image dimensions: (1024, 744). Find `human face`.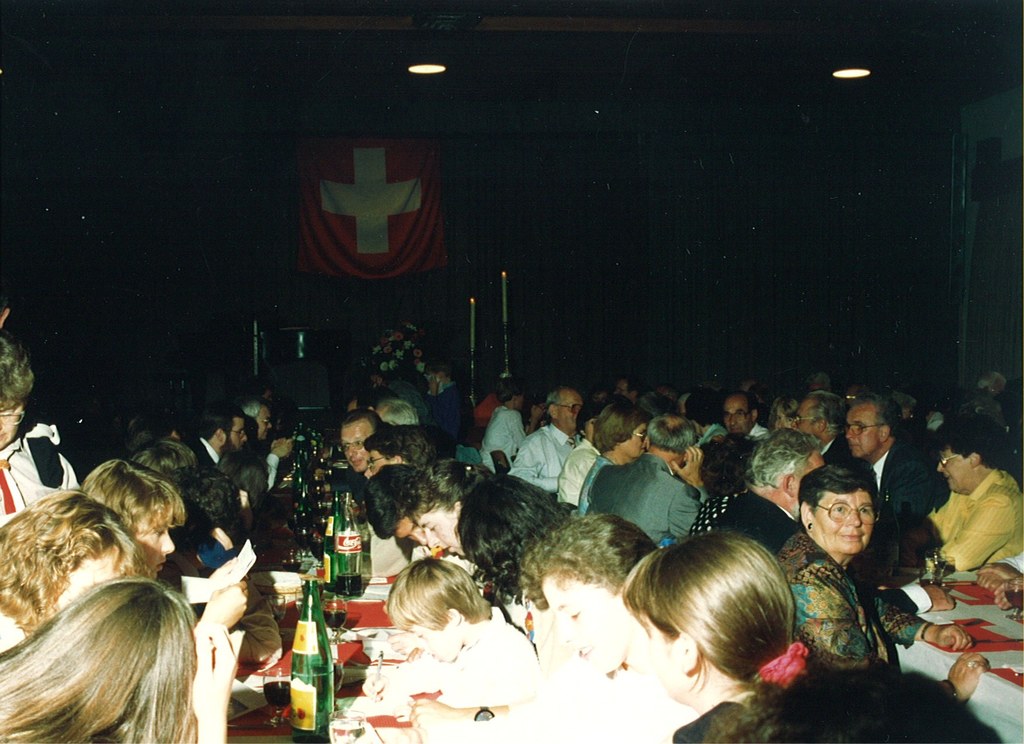
detection(622, 429, 647, 459).
